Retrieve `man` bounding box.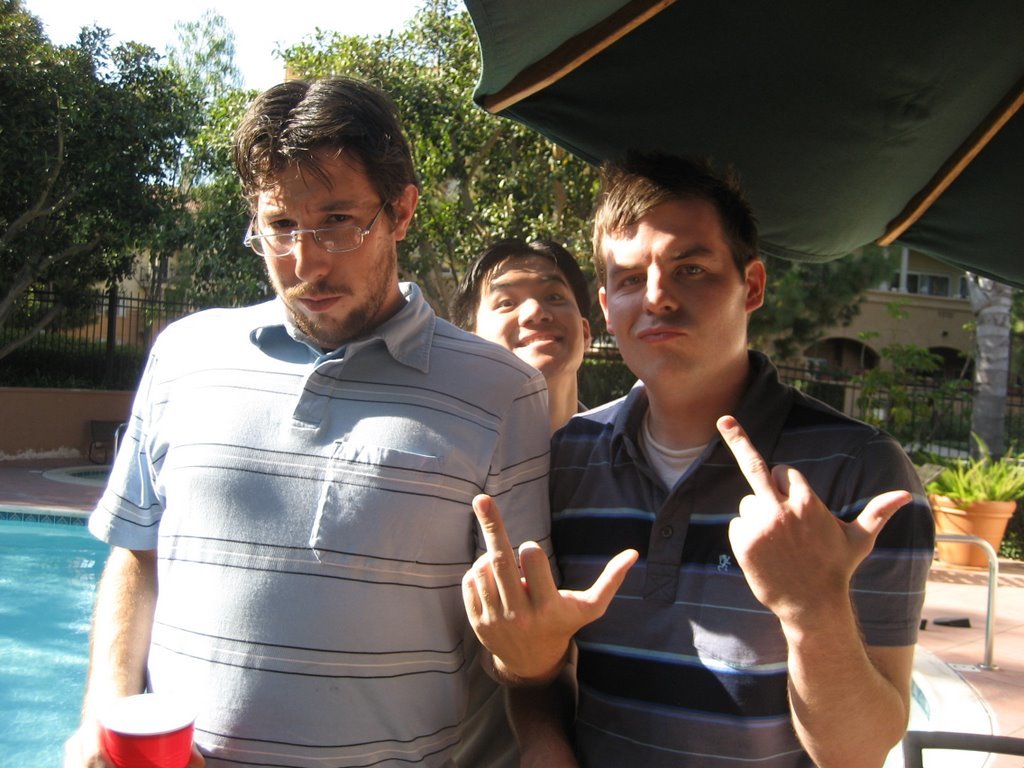
Bounding box: <region>89, 114, 643, 745</region>.
